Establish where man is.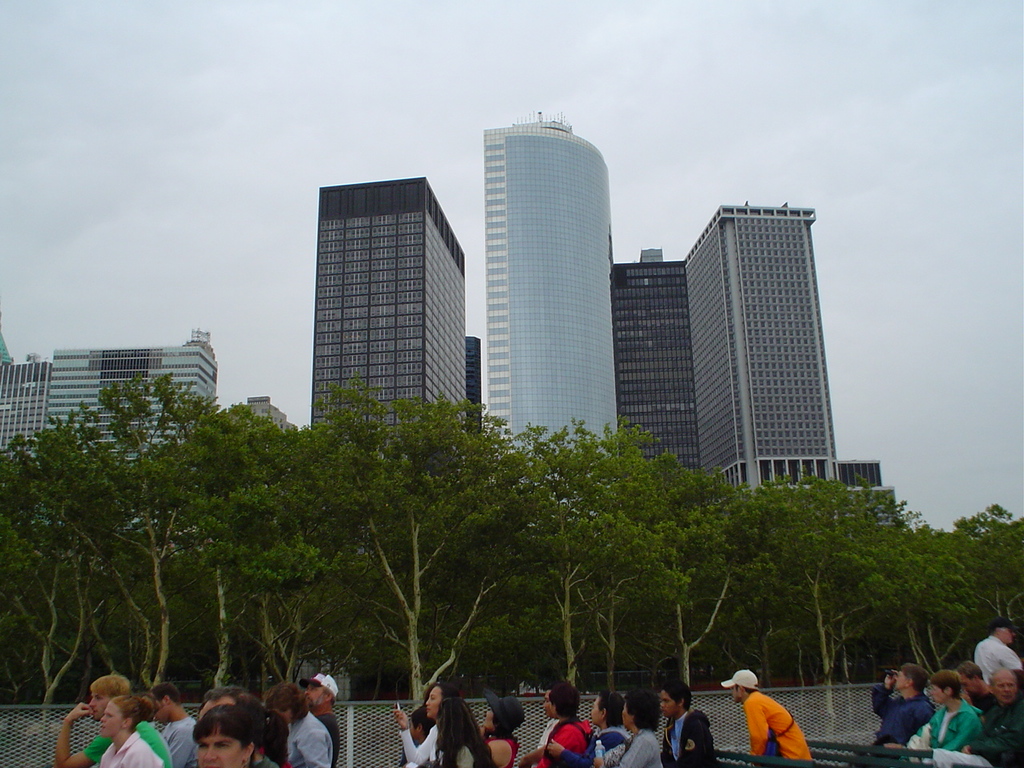
Established at 658 678 716 764.
